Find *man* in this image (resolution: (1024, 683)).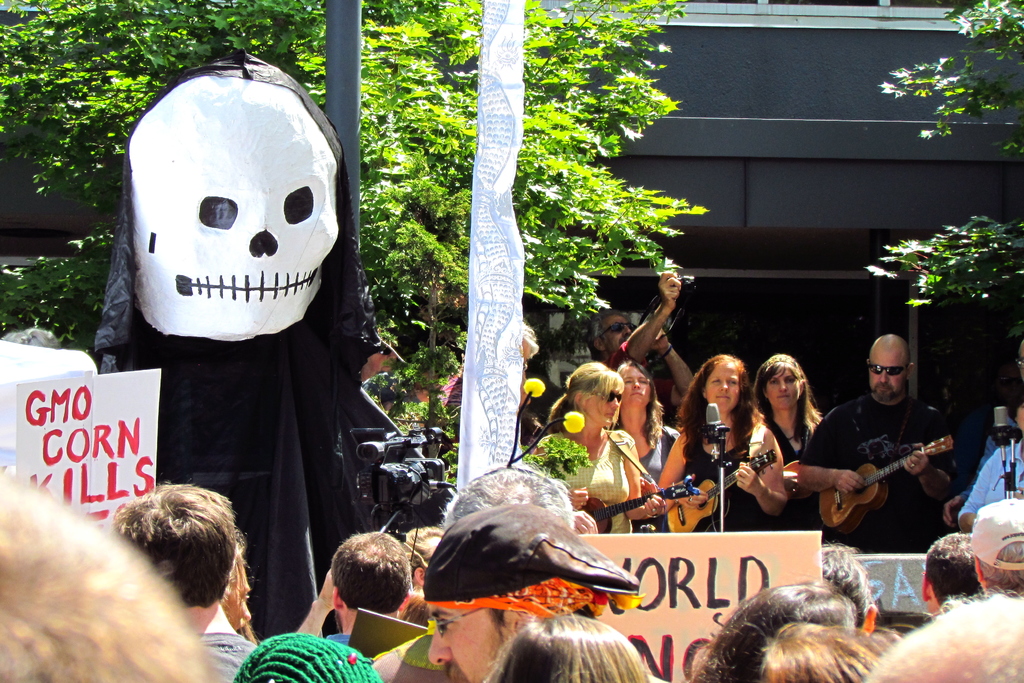
BBox(973, 500, 1023, 594).
